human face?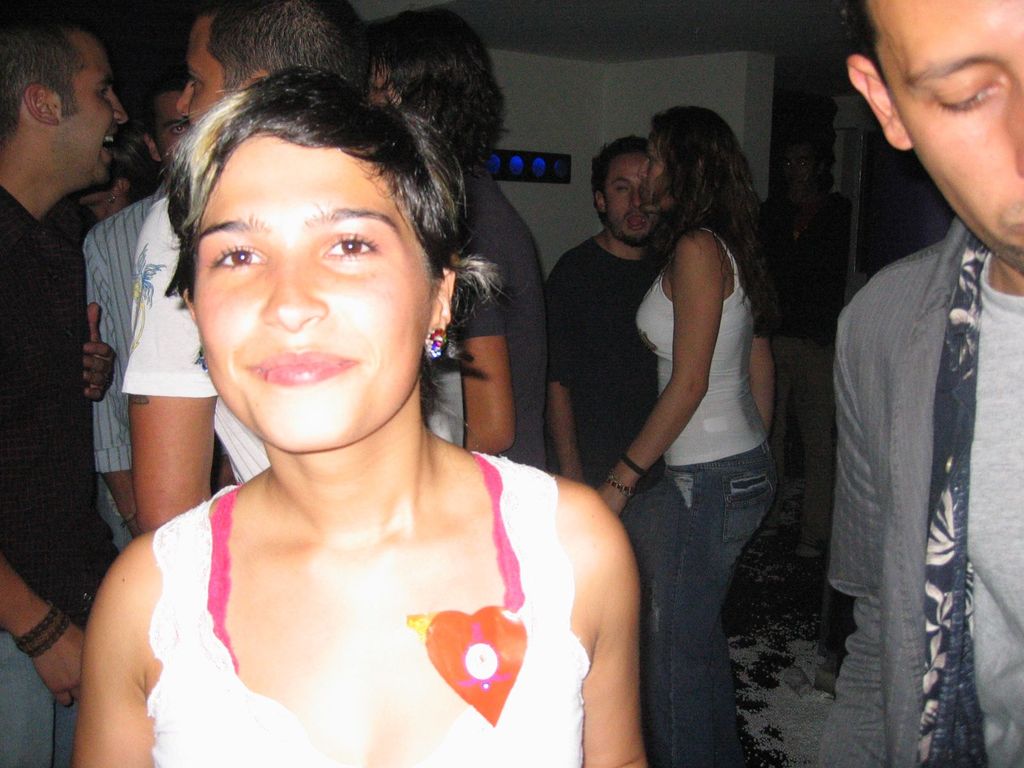
box(179, 16, 229, 130)
